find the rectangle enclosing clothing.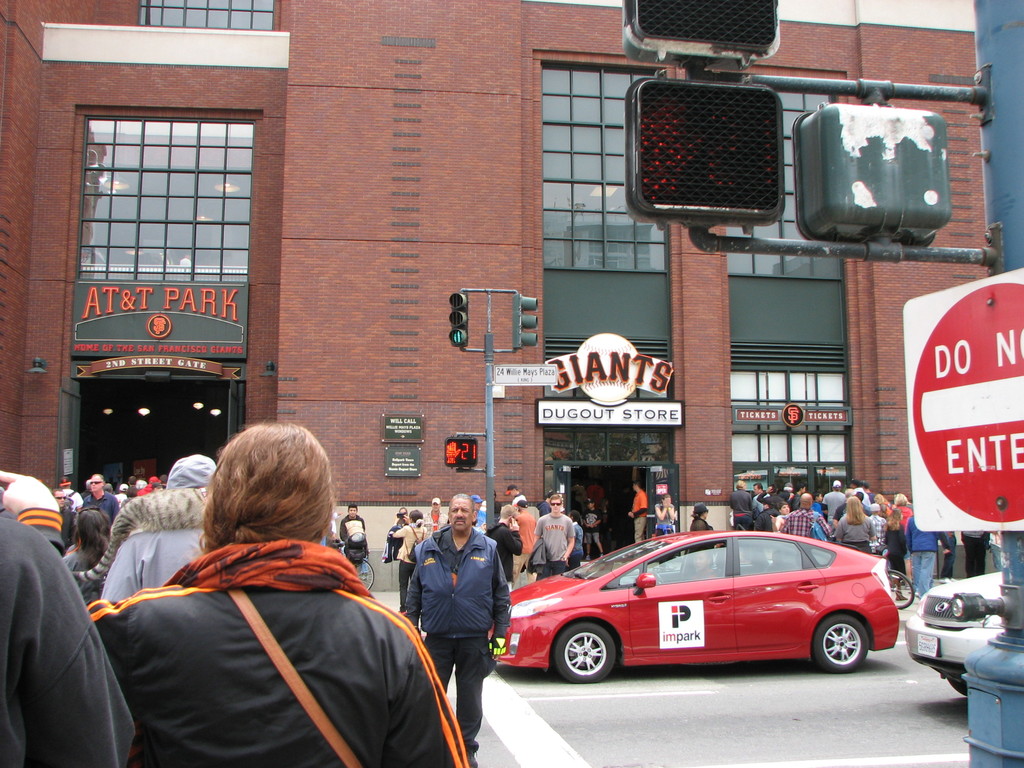
l=630, t=485, r=646, b=537.
